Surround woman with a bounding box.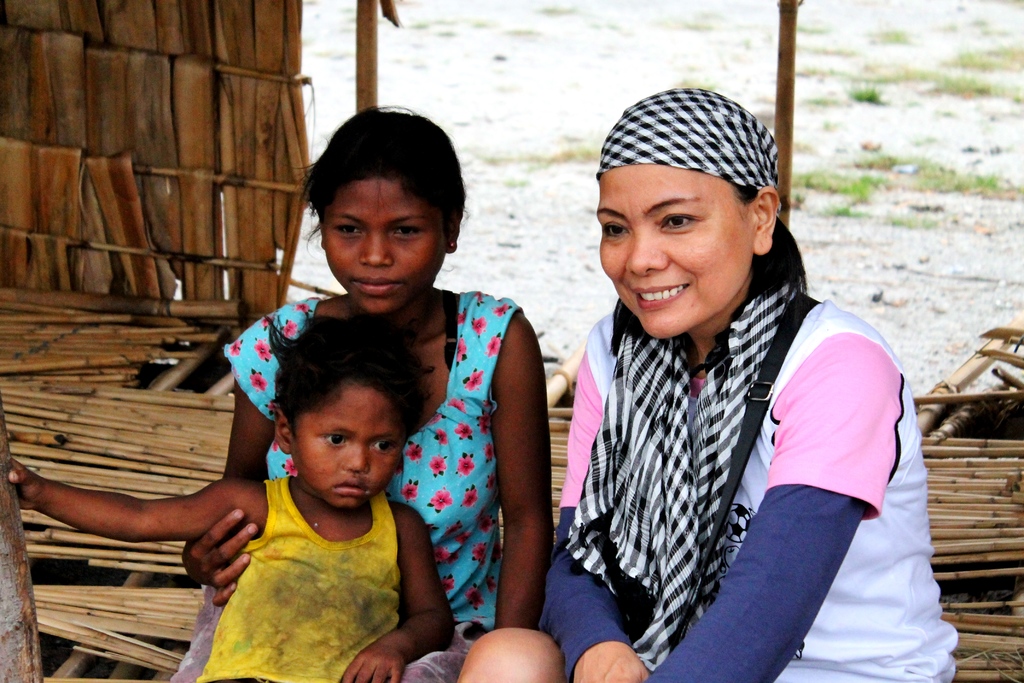
rect(510, 99, 934, 682).
